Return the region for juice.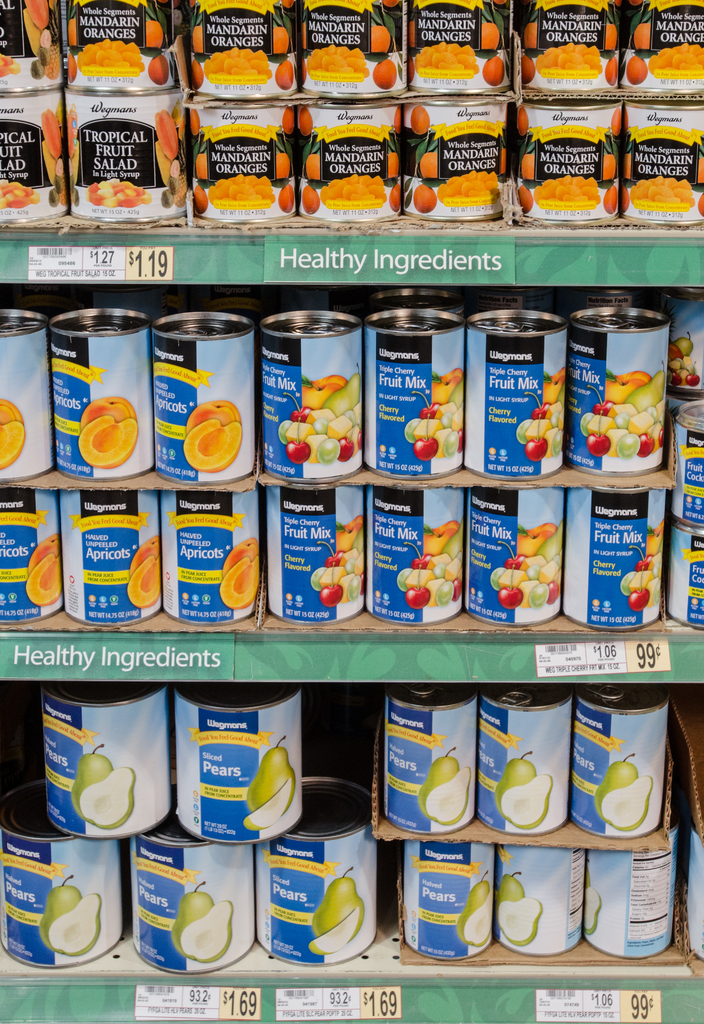
[left=567, top=497, right=666, bottom=630].
